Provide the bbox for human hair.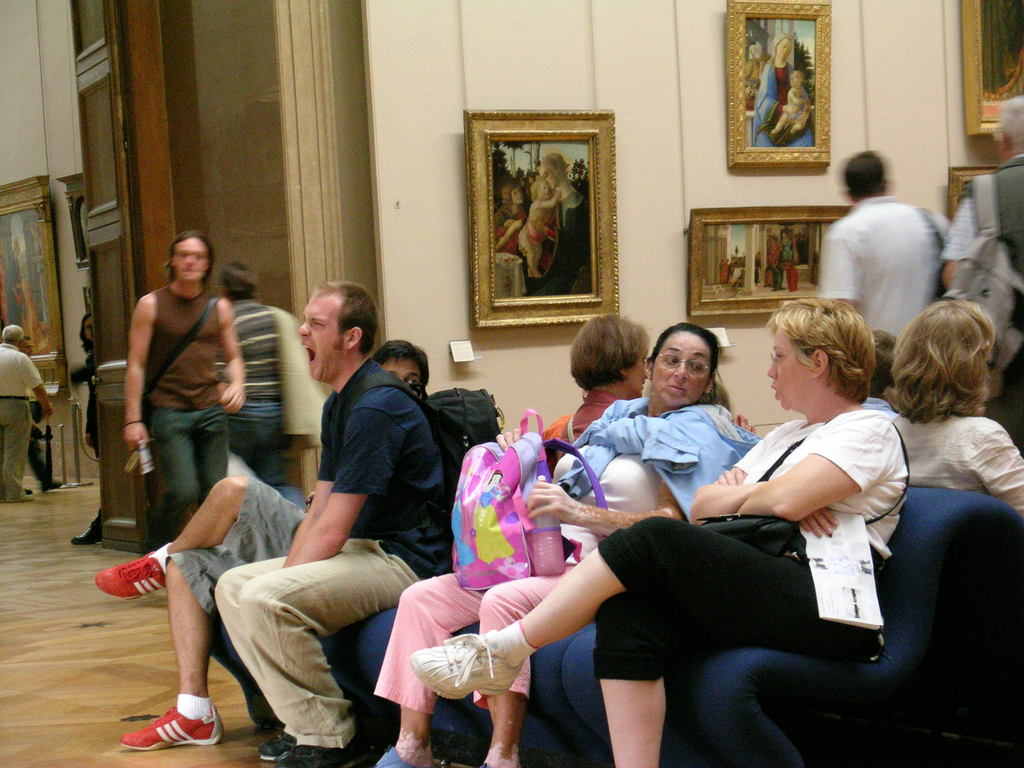
detection(529, 179, 543, 200).
